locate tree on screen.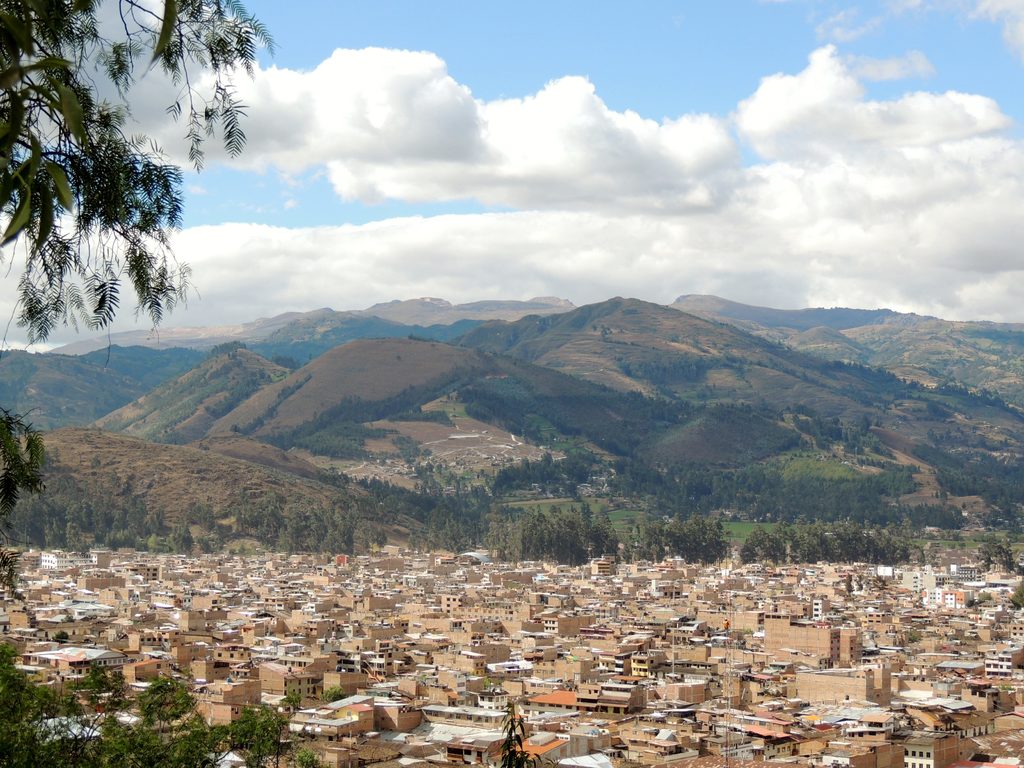
On screen at 0,0,332,767.
